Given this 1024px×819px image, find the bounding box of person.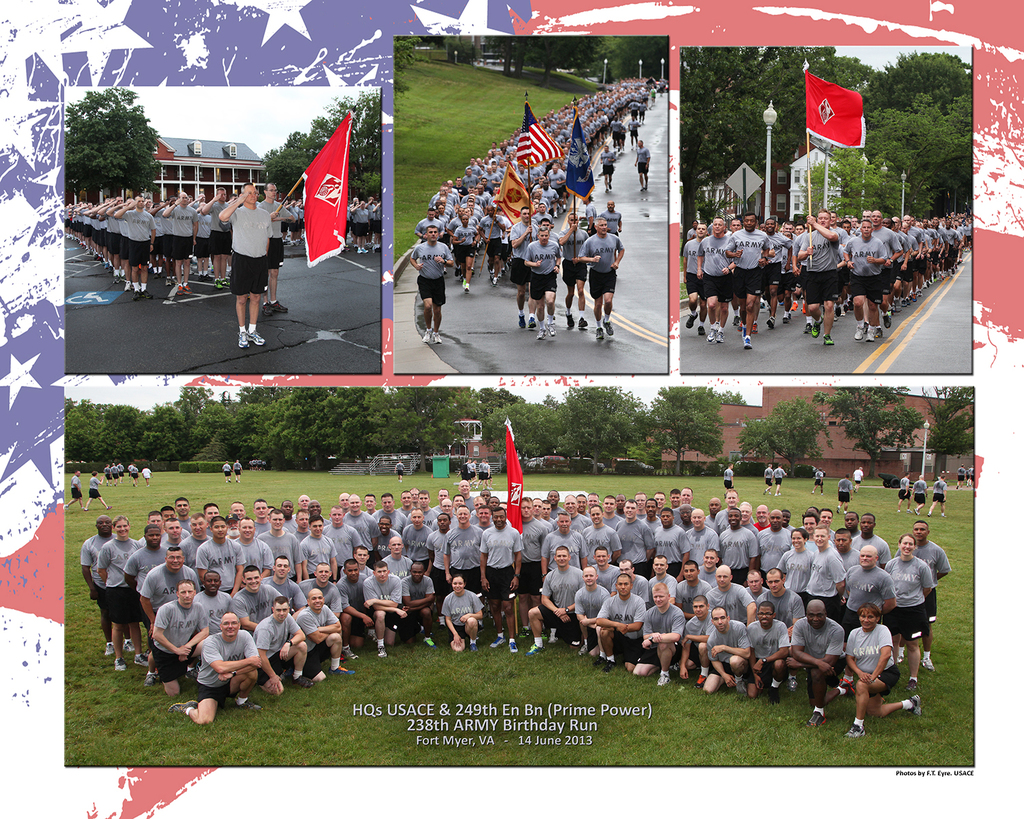
96 513 143 667.
